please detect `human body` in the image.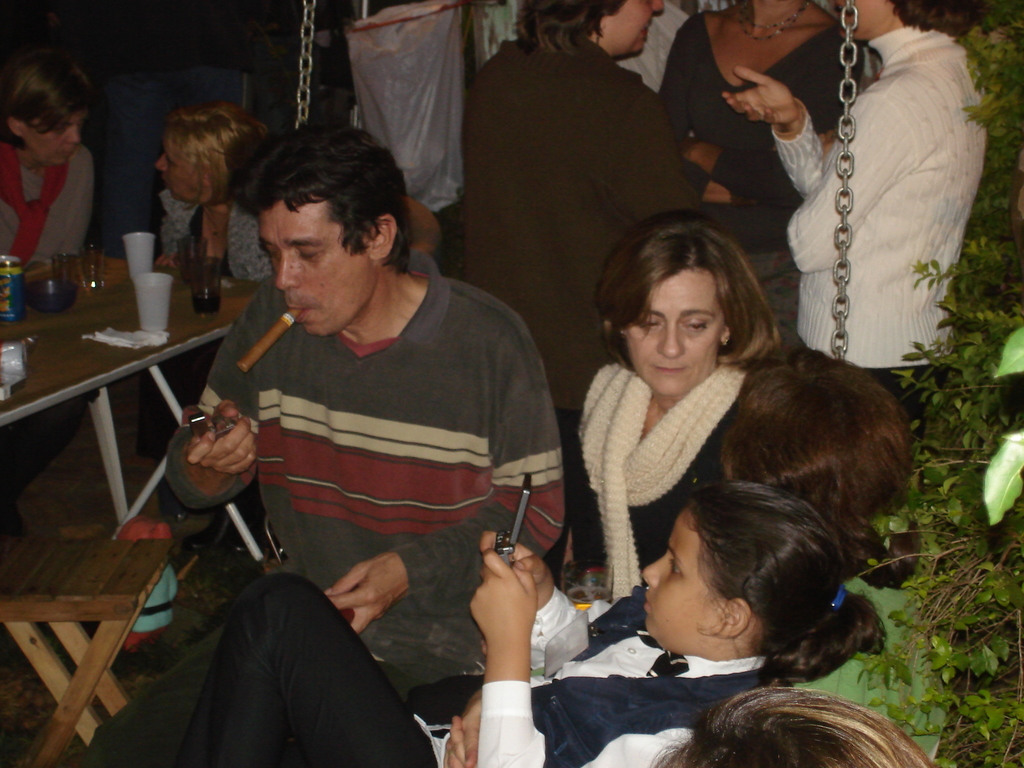
(x1=0, y1=136, x2=96, y2=264).
